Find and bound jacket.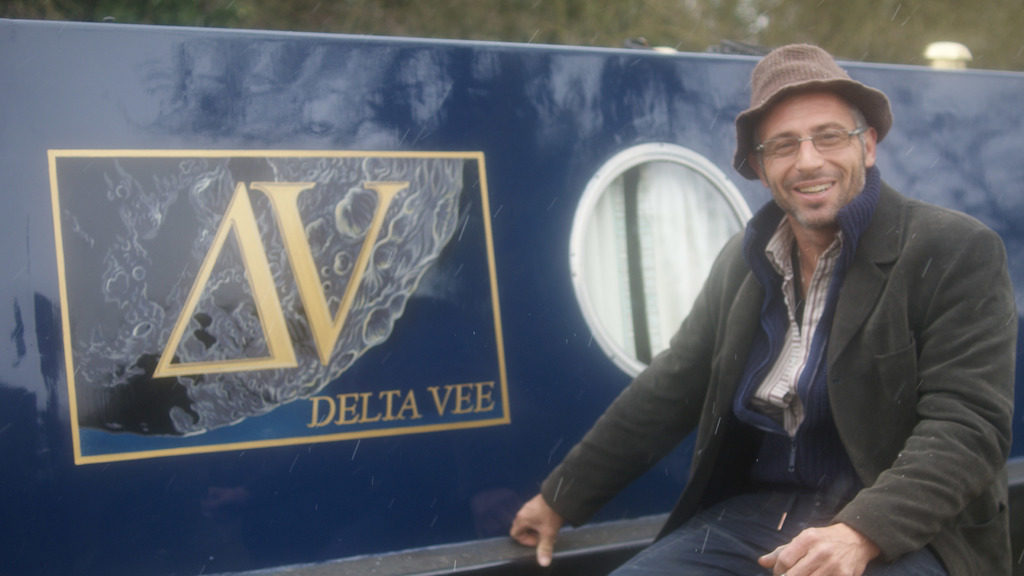
Bound: <box>538,180,1019,575</box>.
